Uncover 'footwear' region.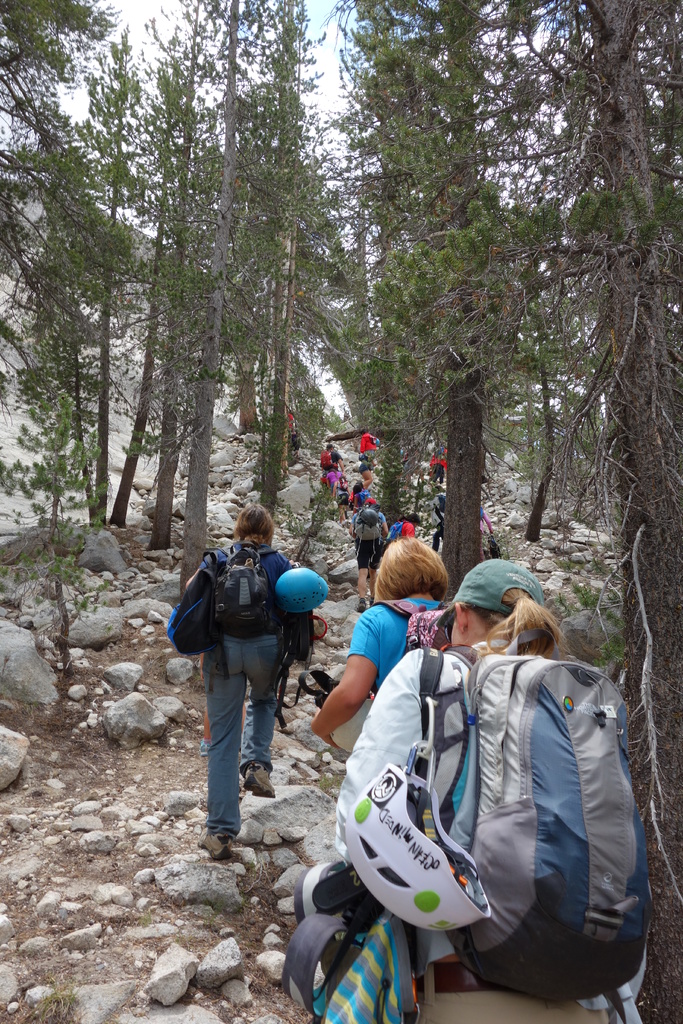
Uncovered: select_region(353, 599, 369, 614).
